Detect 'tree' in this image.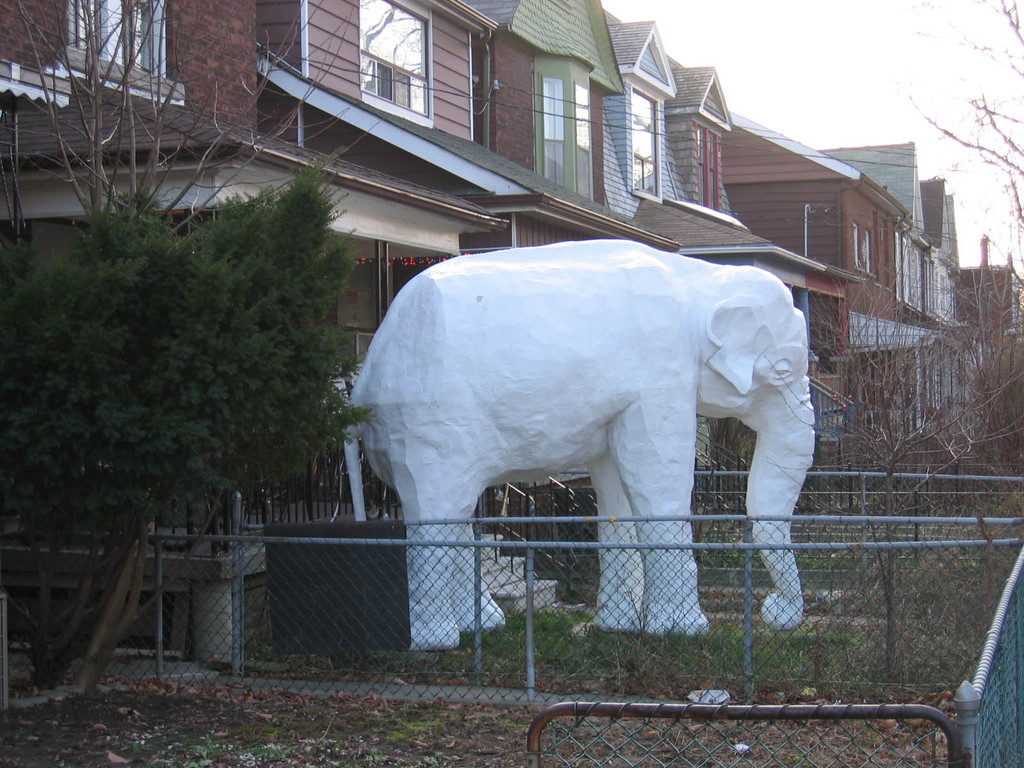
Detection: rect(0, 0, 374, 703).
